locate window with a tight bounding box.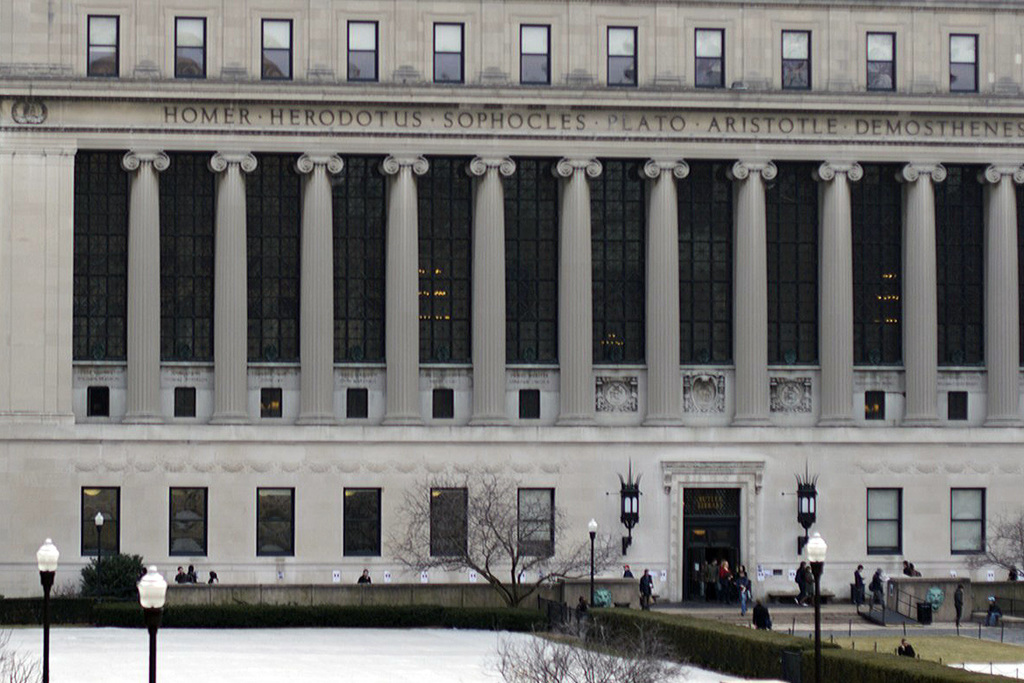
rect(263, 388, 283, 419).
